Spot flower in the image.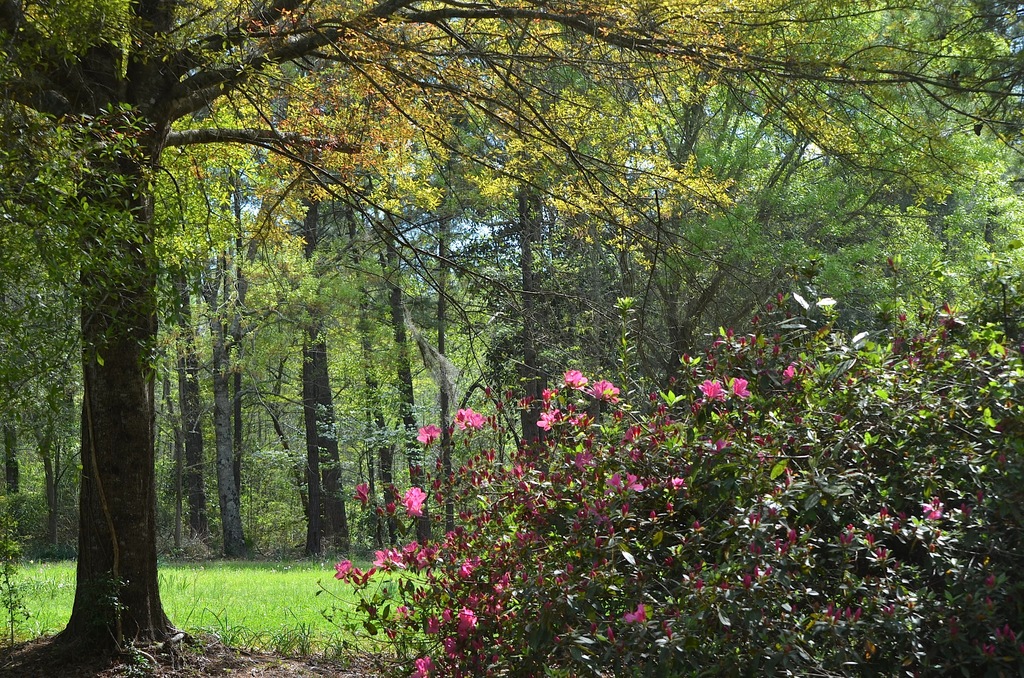
flower found at l=566, t=367, r=586, b=387.
